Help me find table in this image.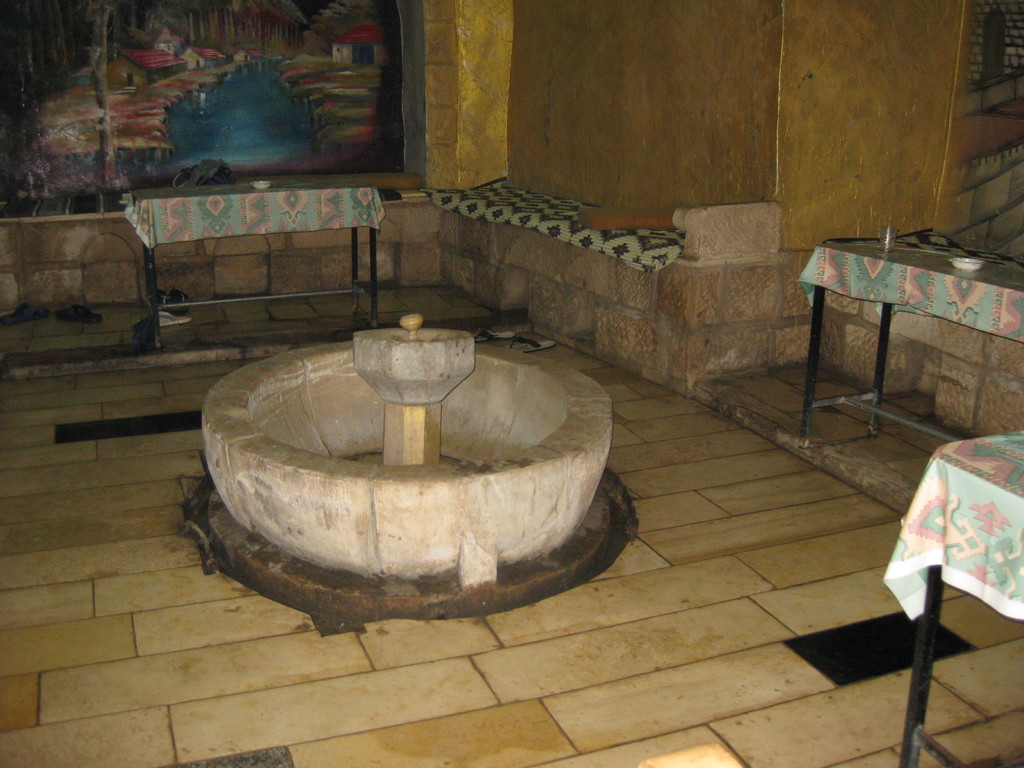
Found it: [left=883, top=429, right=1023, bottom=767].
